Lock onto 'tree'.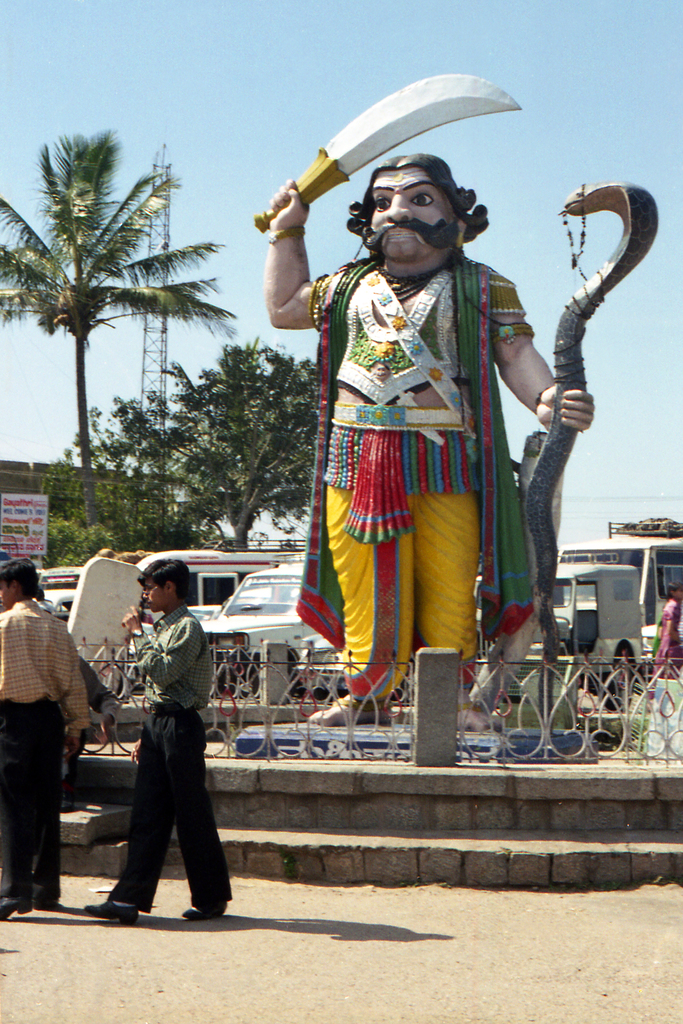
Locked: left=40, top=392, right=164, bottom=554.
